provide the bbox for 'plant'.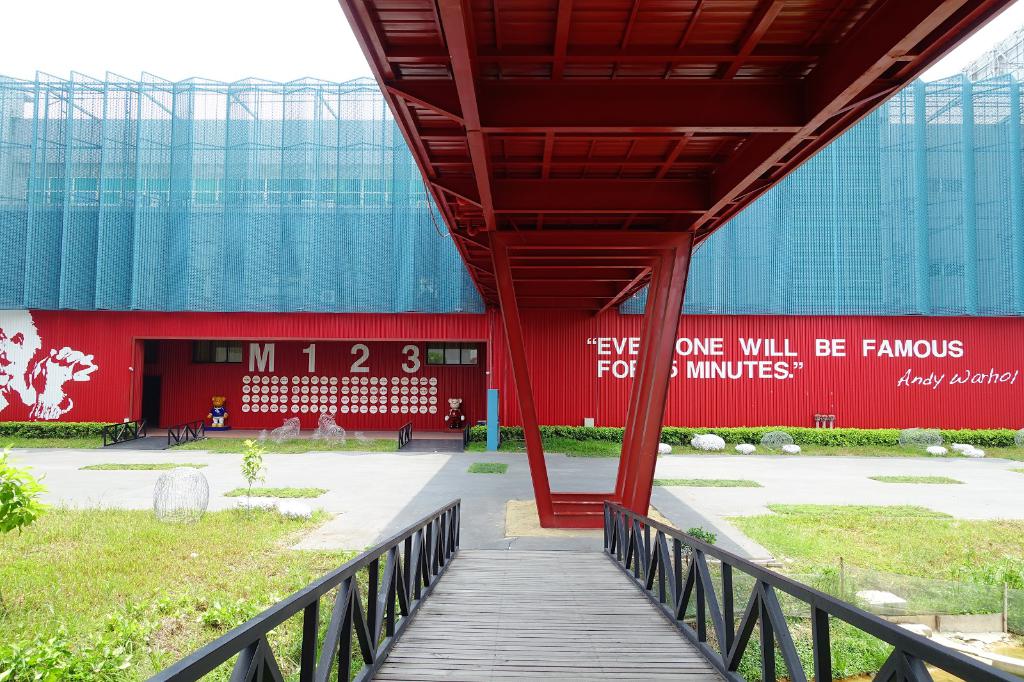
670:527:719:565.
